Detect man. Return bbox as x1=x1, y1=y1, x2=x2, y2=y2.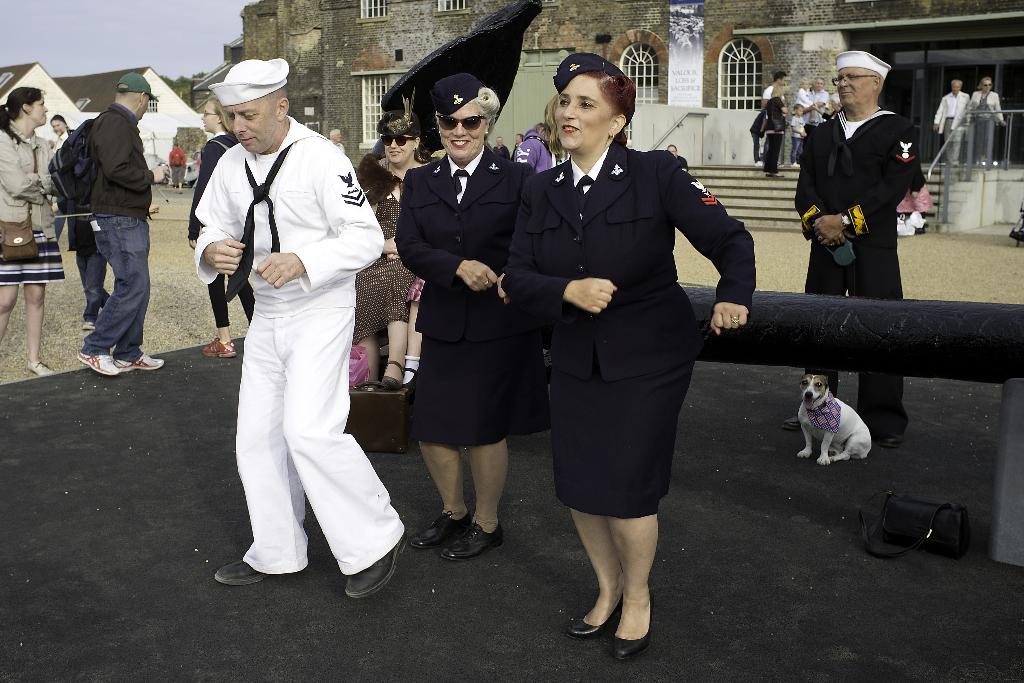
x1=511, y1=131, x2=525, y2=157.
